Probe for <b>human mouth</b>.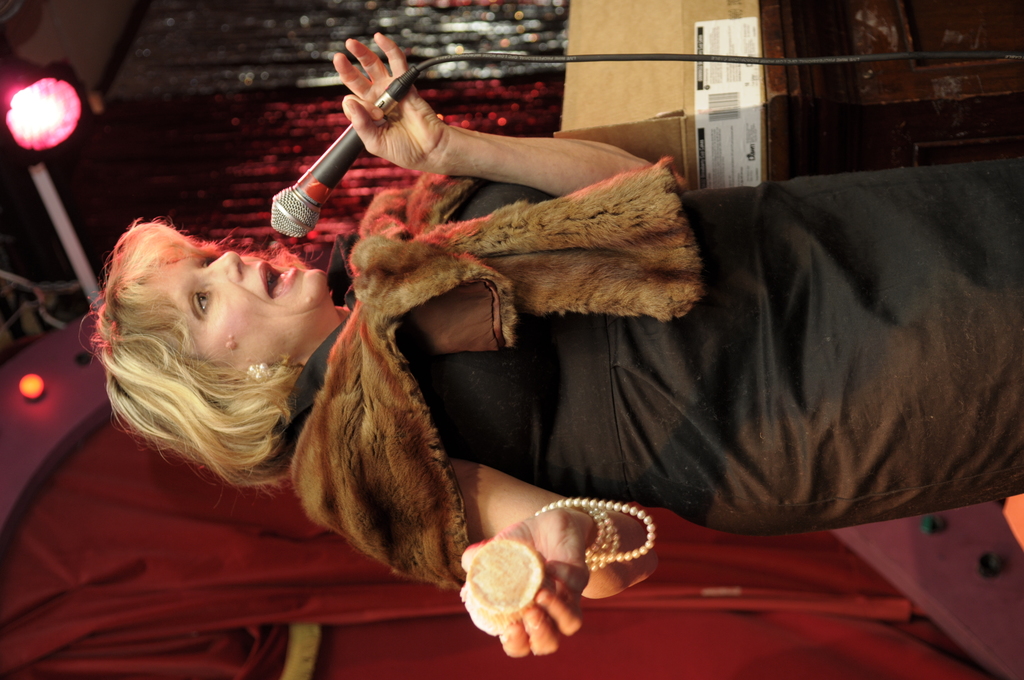
Probe result: (257, 261, 297, 299).
